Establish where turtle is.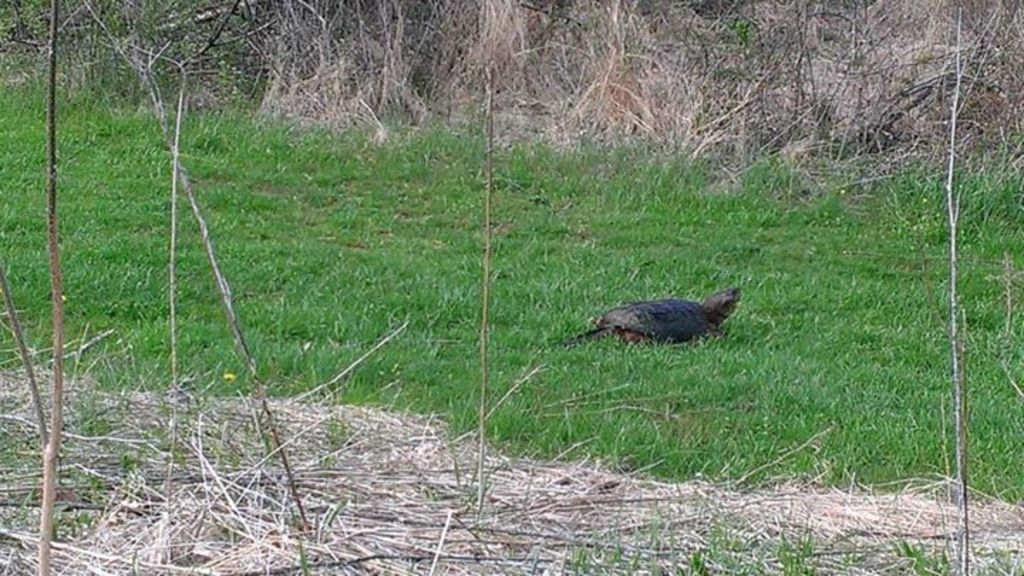
Established at <bbox>572, 287, 741, 346</bbox>.
